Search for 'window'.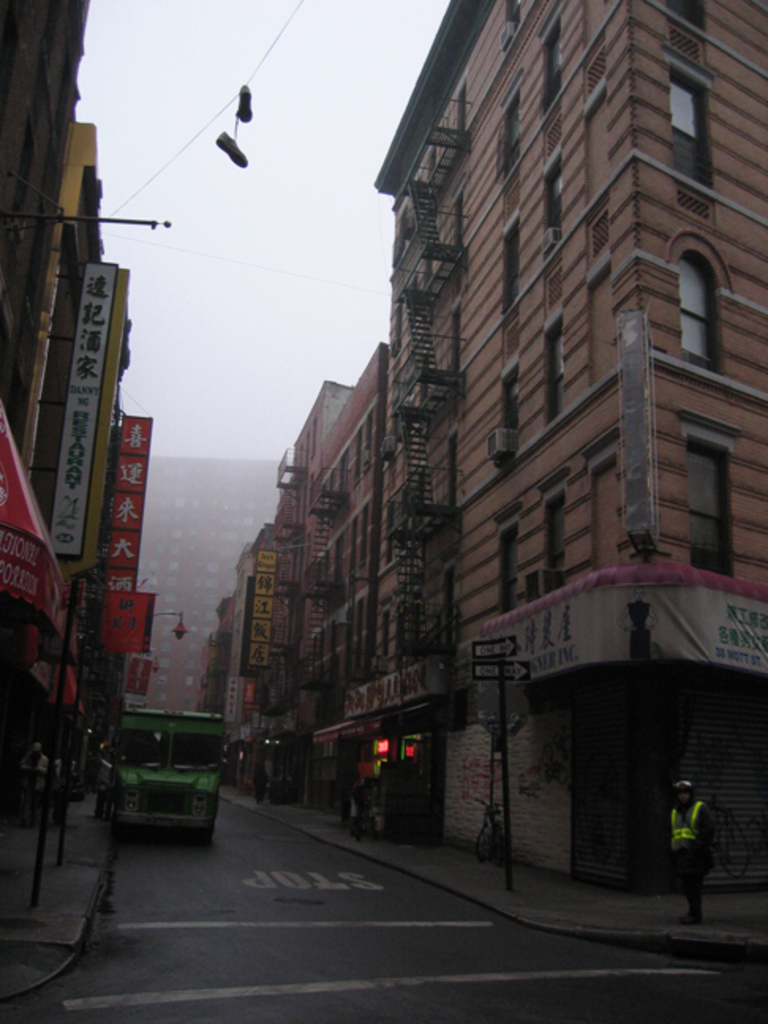
Found at pyautogui.locateOnScreen(539, 152, 564, 253).
